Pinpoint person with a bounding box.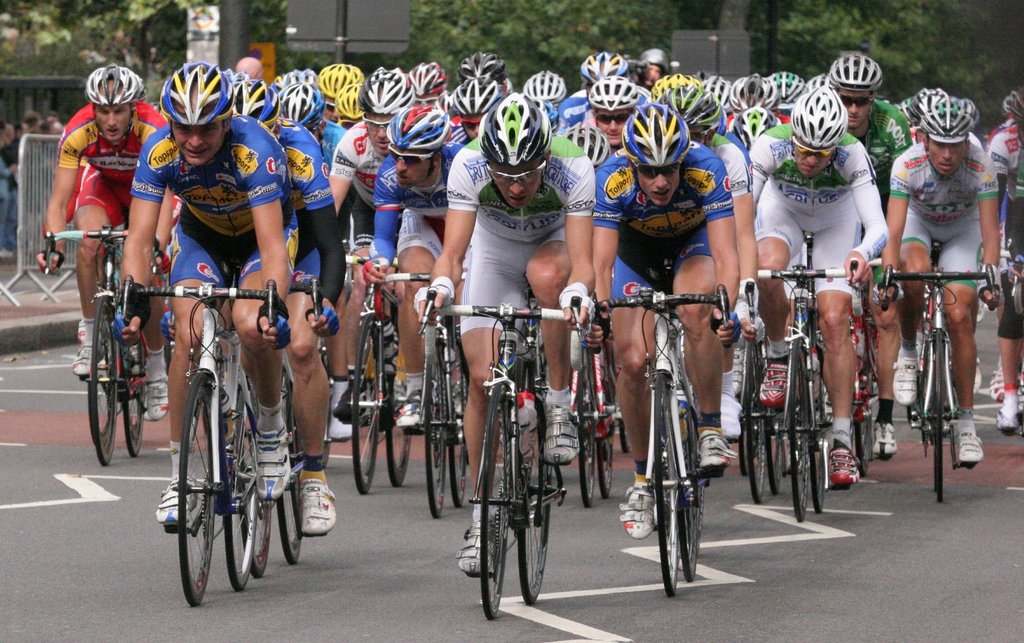
<box>323,55,414,434</box>.
